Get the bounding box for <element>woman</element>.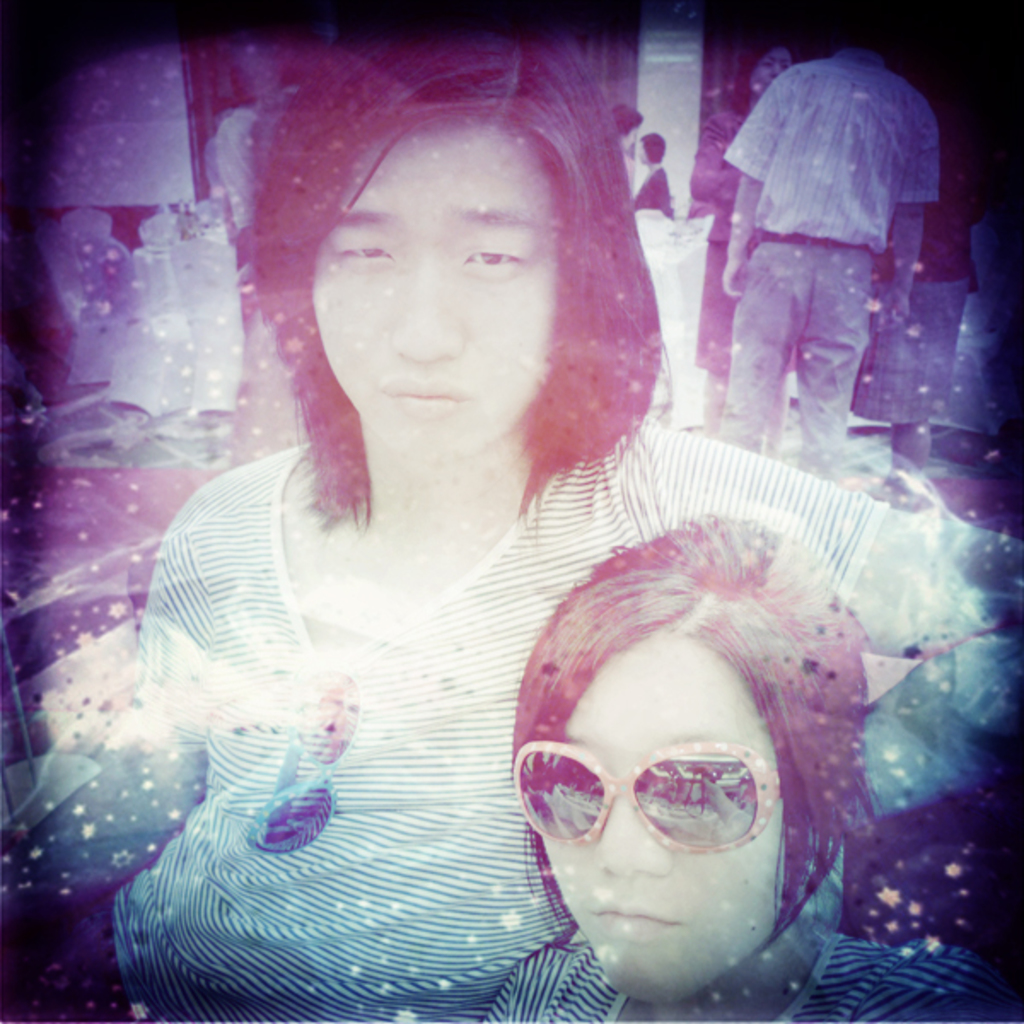
[29, 41, 1022, 1022].
